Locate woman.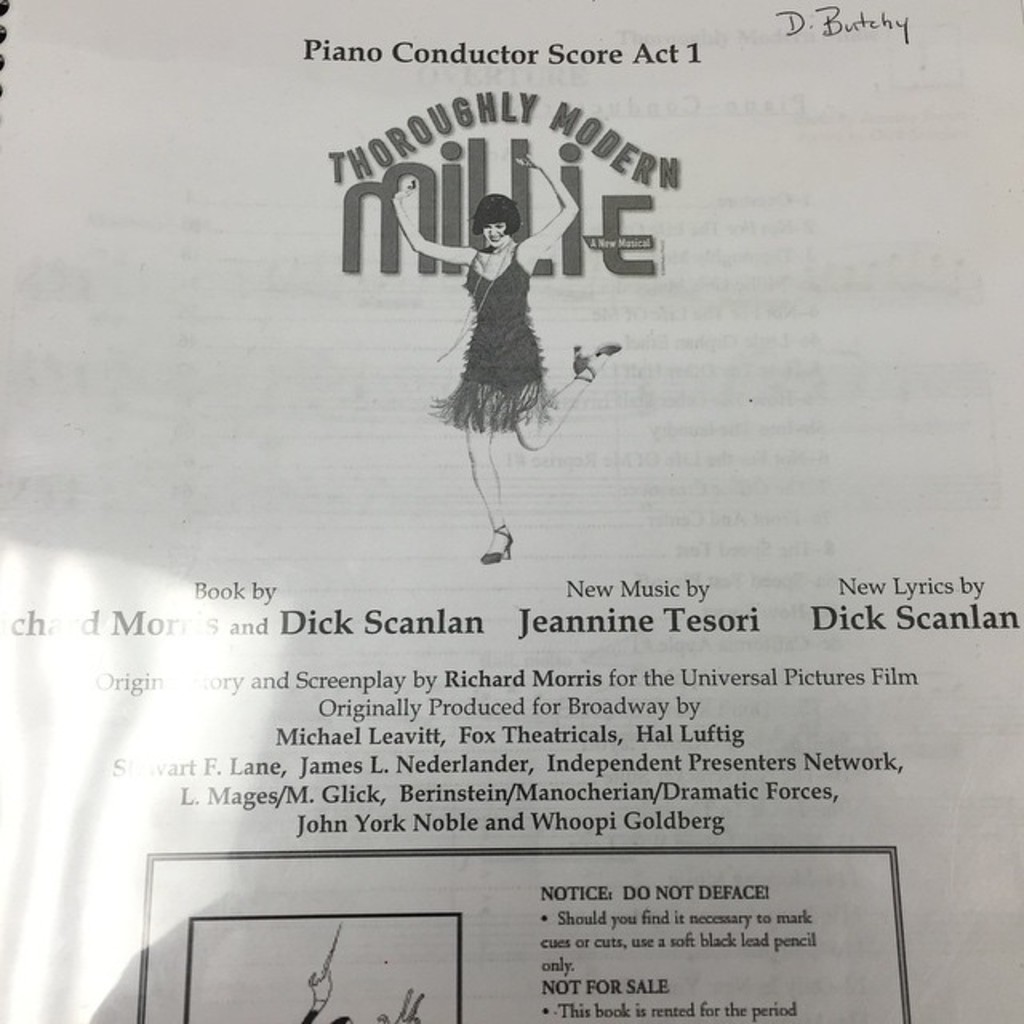
Bounding box: BBox(384, 147, 613, 570).
